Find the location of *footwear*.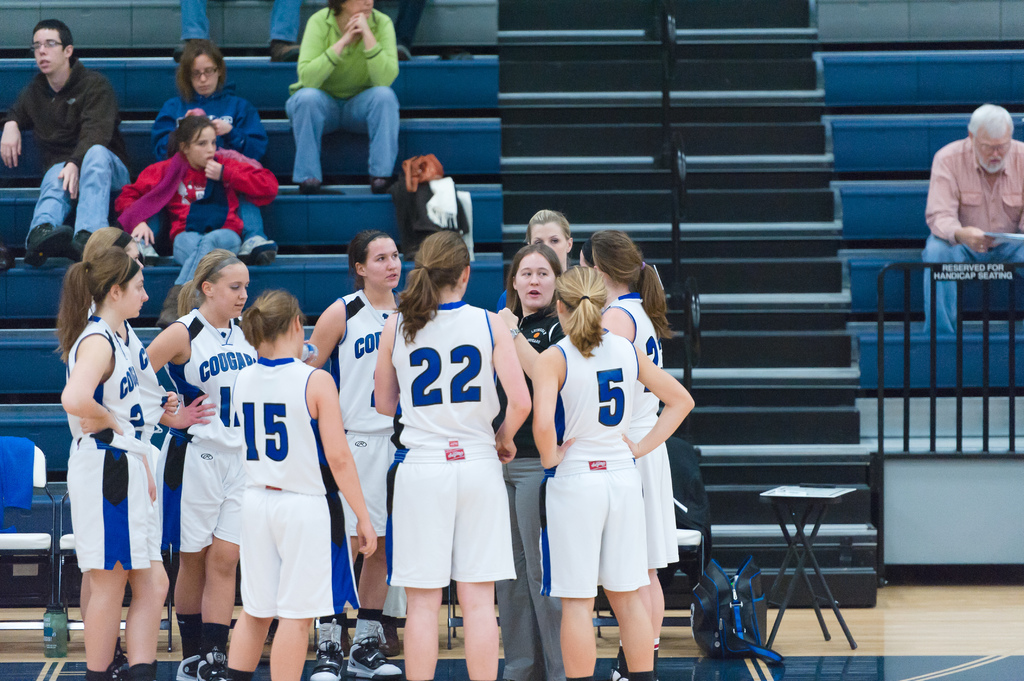
Location: bbox=(607, 667, 630, 680).
